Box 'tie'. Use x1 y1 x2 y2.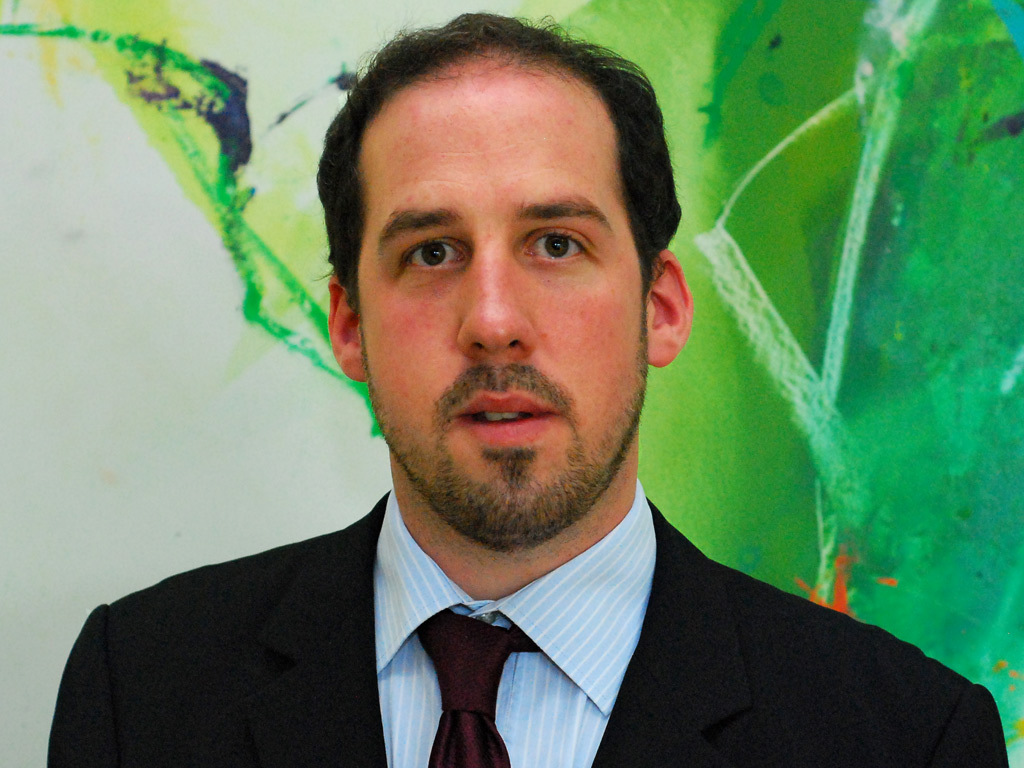
398 604 555 767.
